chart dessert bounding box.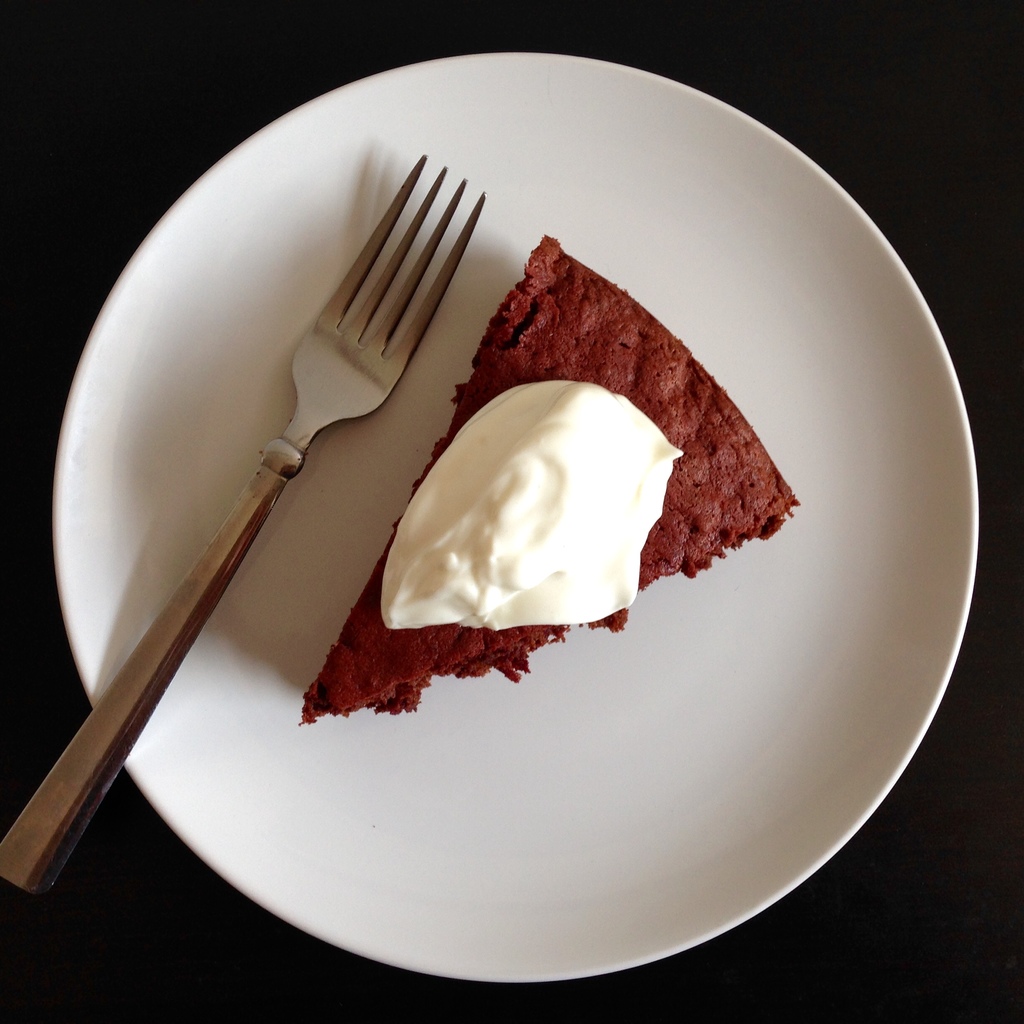
Charted: bbox(312, 276, 780, 705).
